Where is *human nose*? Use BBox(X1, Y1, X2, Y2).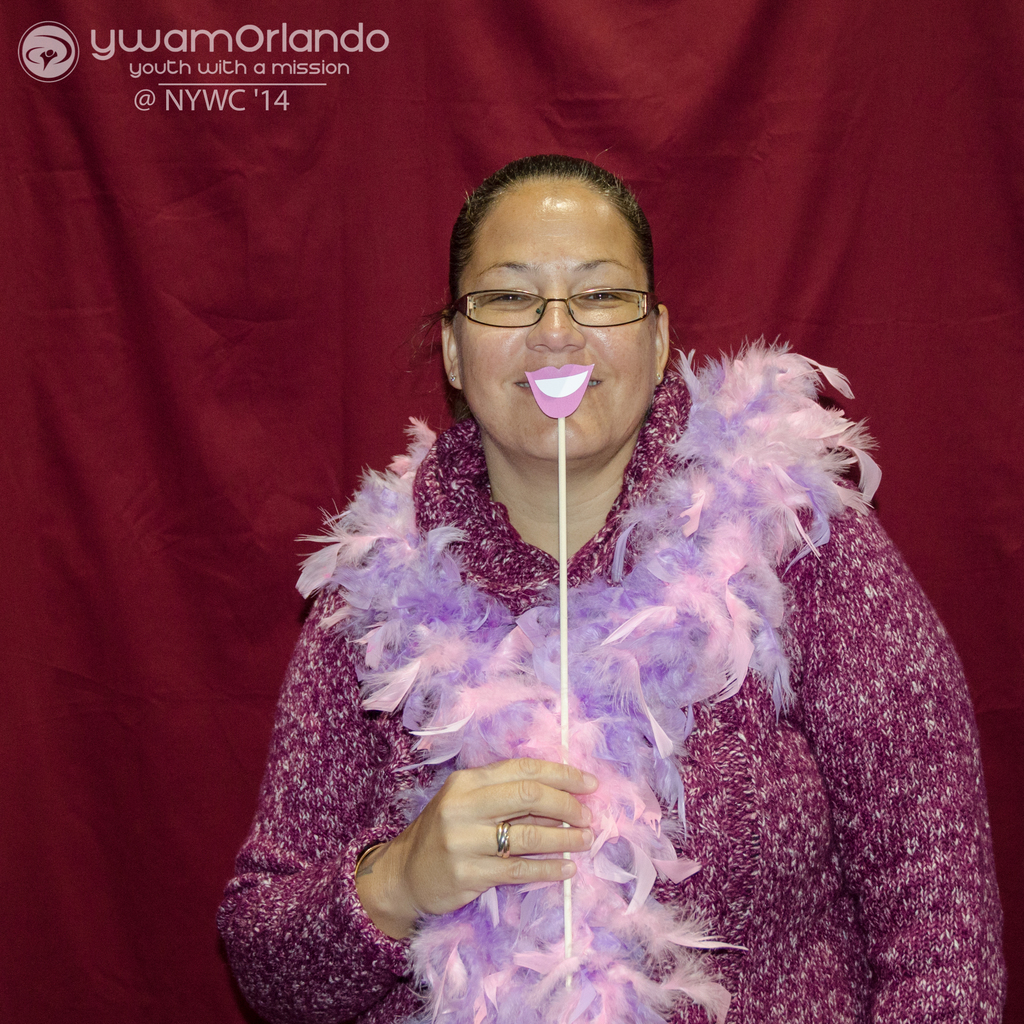
BBox(527, 280, 585, 354).
